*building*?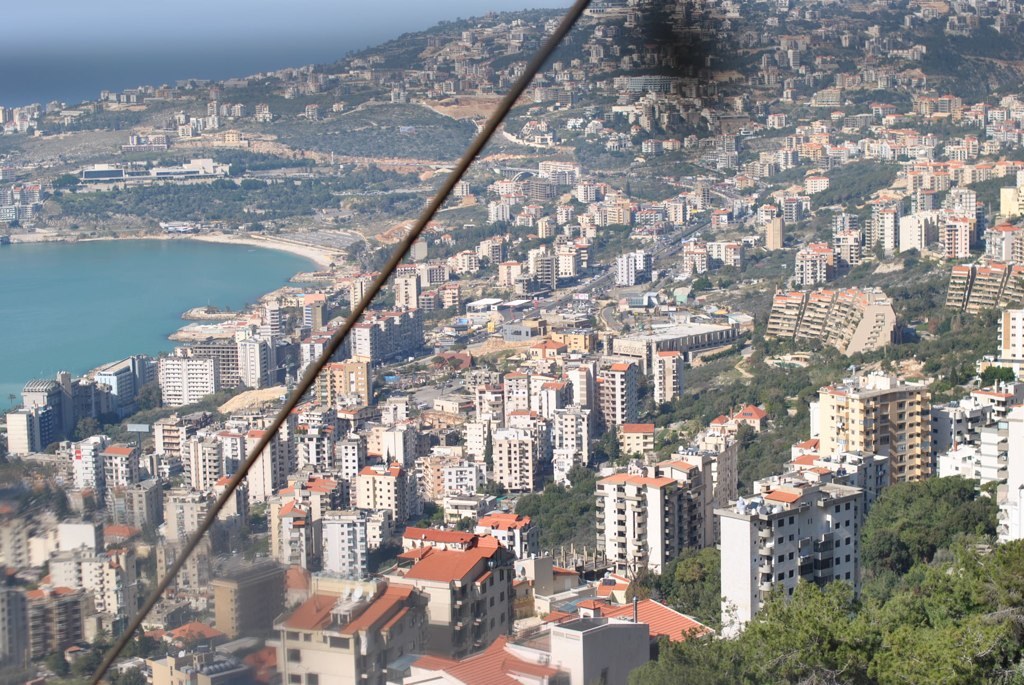
(163, 491, 207, 560)
